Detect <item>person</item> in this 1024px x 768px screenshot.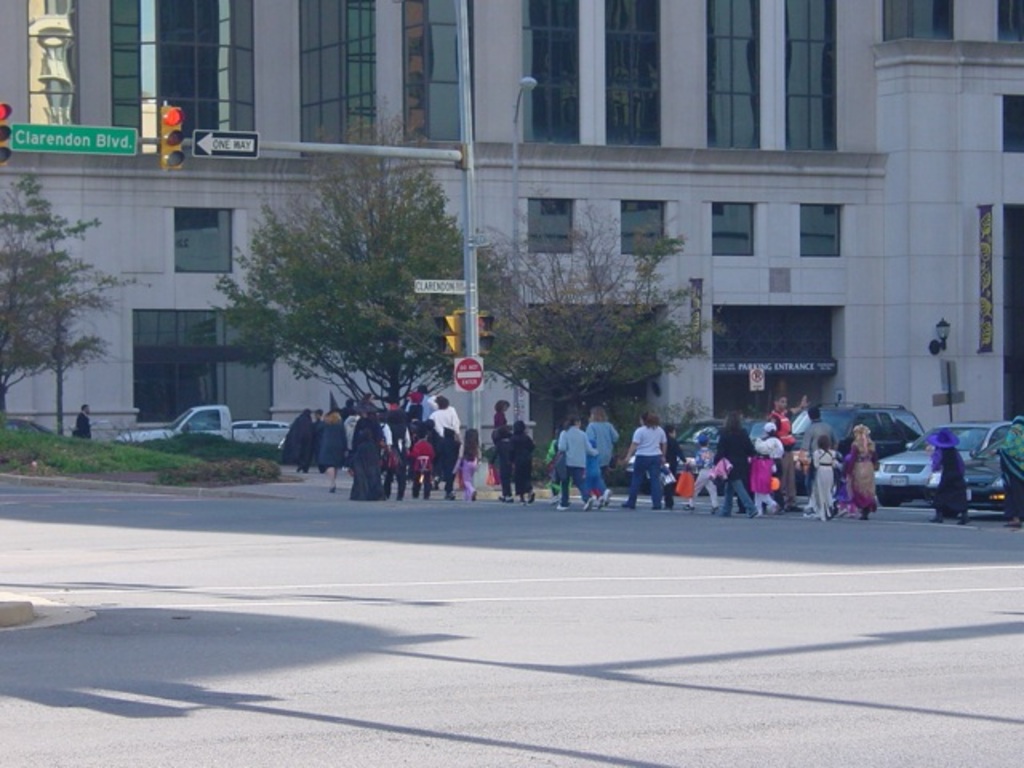
Detection: region(541, 432, 558, 501).
